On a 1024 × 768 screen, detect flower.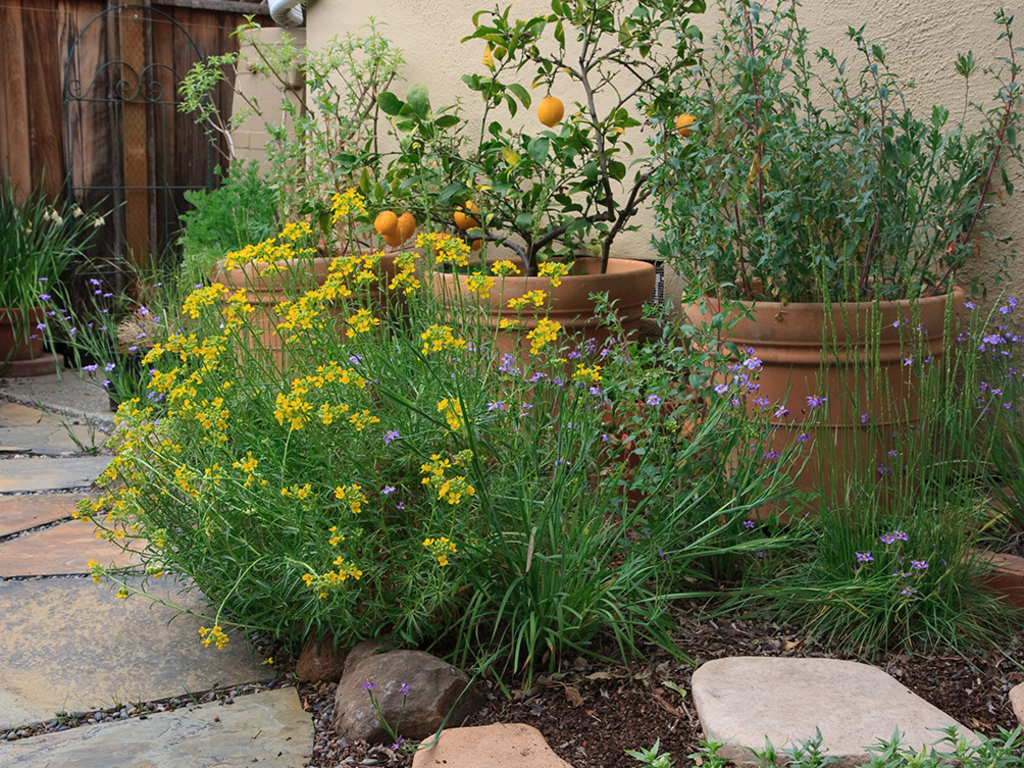
Rect(645, 392, 666, 414).
